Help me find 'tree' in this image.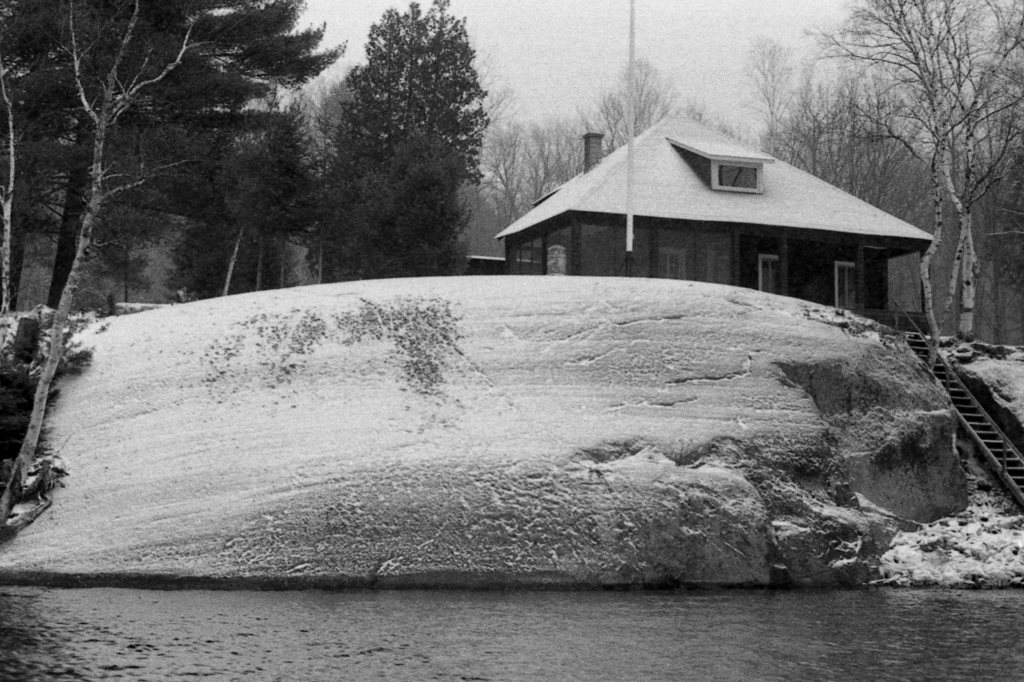
Found it: region(0, 0, 218, 312).
